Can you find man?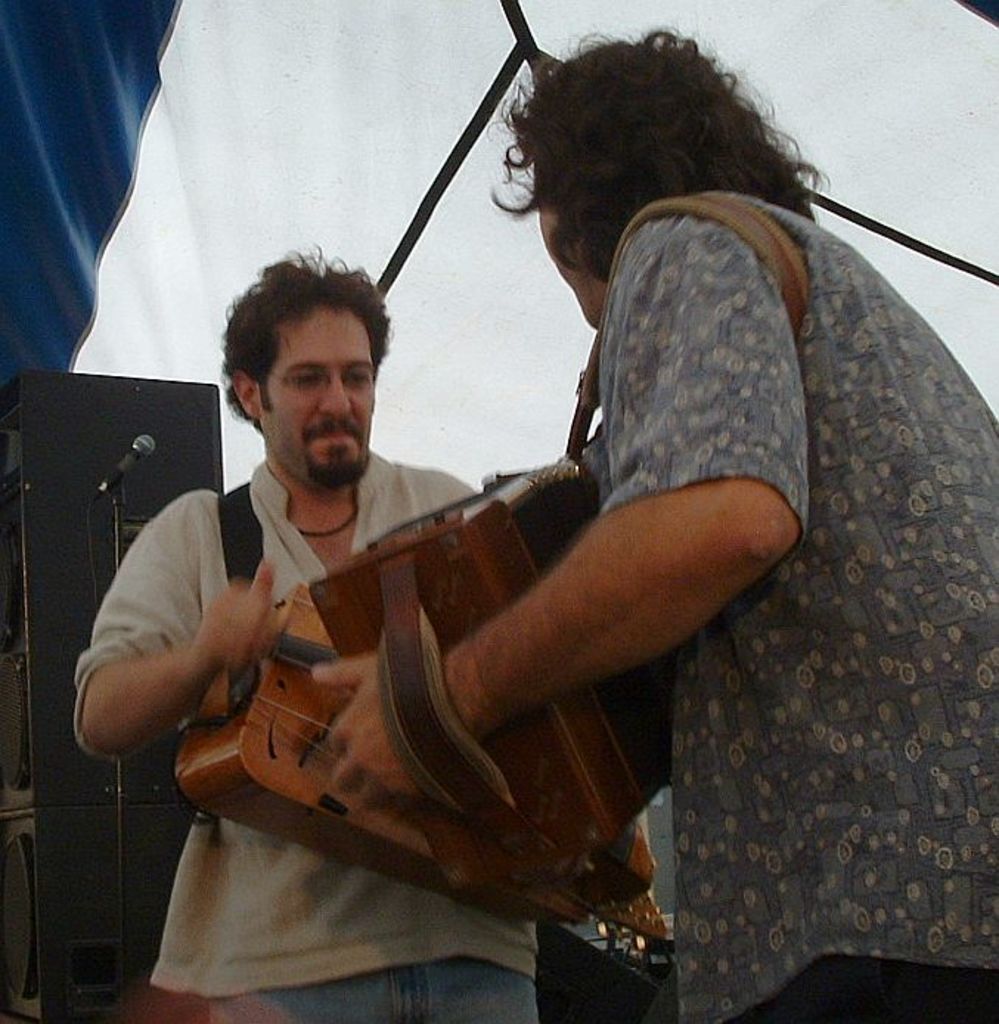
Yes, bounding box: [x1=316, y1=25, x2=998, y2=1023].
